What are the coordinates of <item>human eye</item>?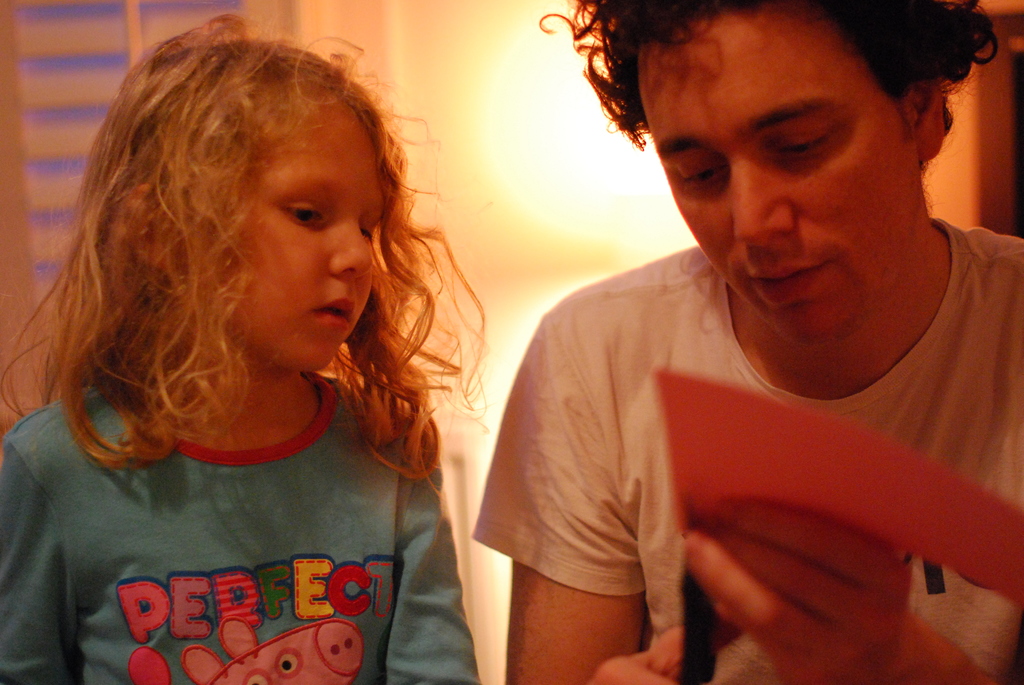
left=766, top=118, right=834, bottom=164.
